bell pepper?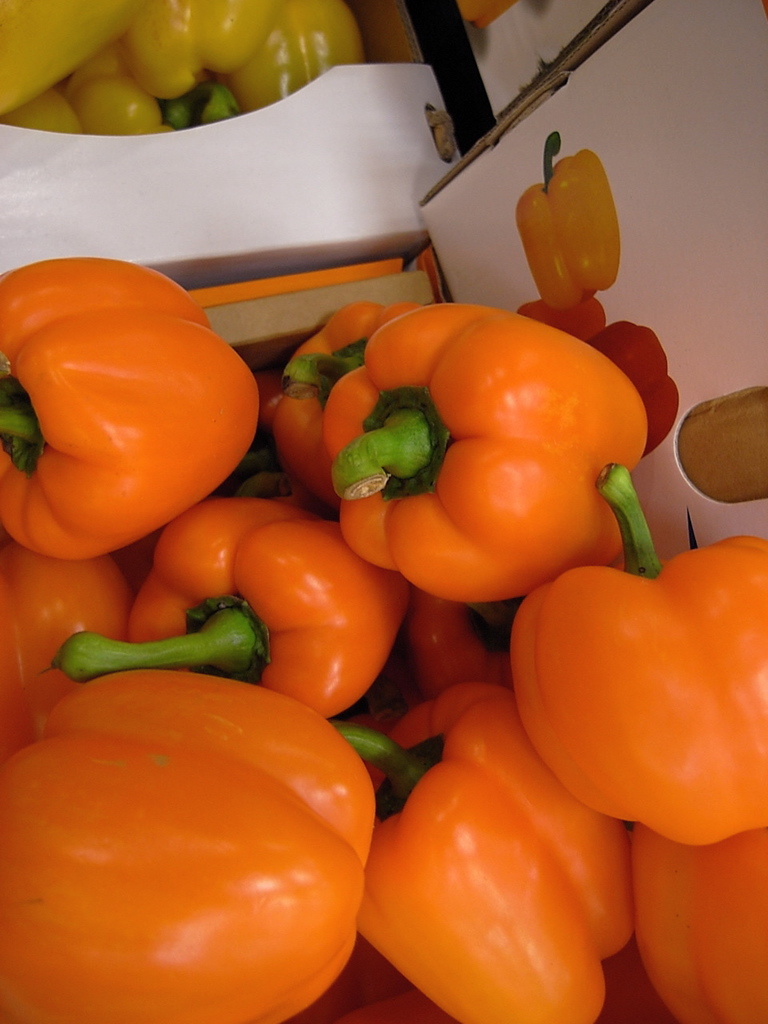
left=585, top=320, right=678, bottom=454
